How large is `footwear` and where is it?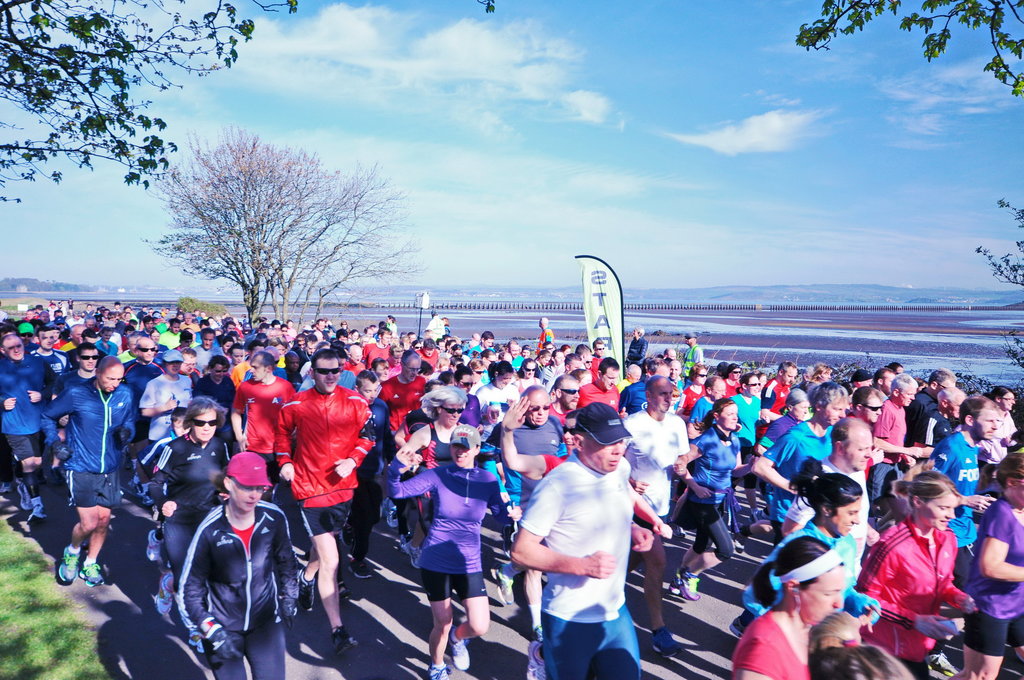
Bounding box: pyautogui.locateOnScreen(751, 510, 772, 524).
